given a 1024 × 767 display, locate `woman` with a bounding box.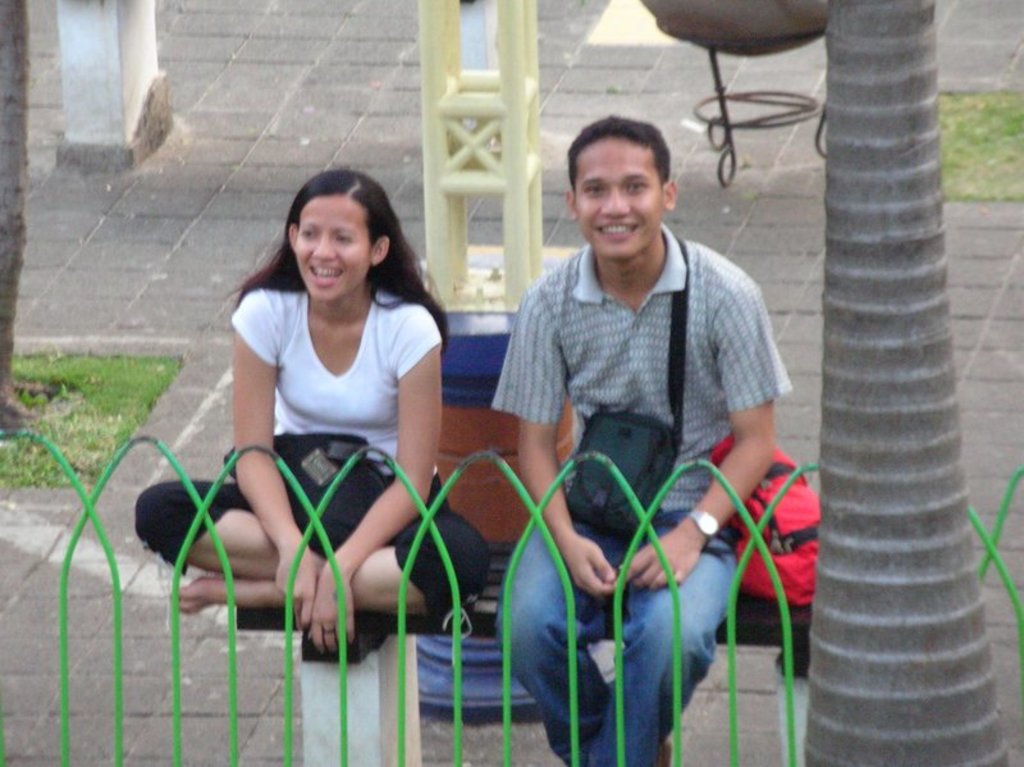
Located: BBox(192, 169, 480, 644).
